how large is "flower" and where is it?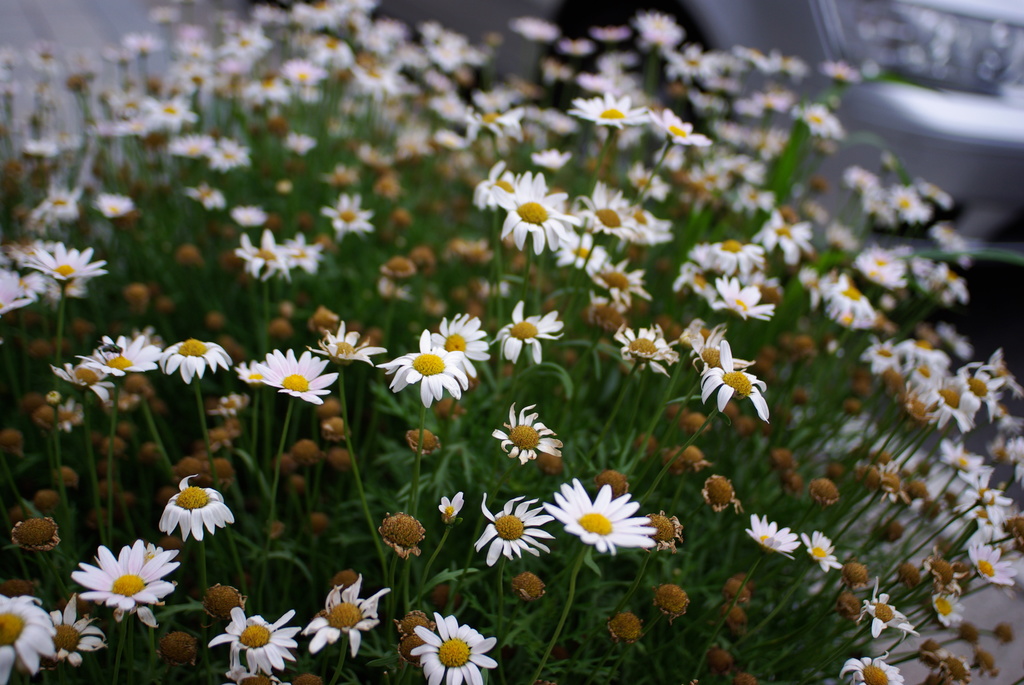
Bounding box: {"x1": 145, "y1": 482, "x2": 237, "y2": 542}.
